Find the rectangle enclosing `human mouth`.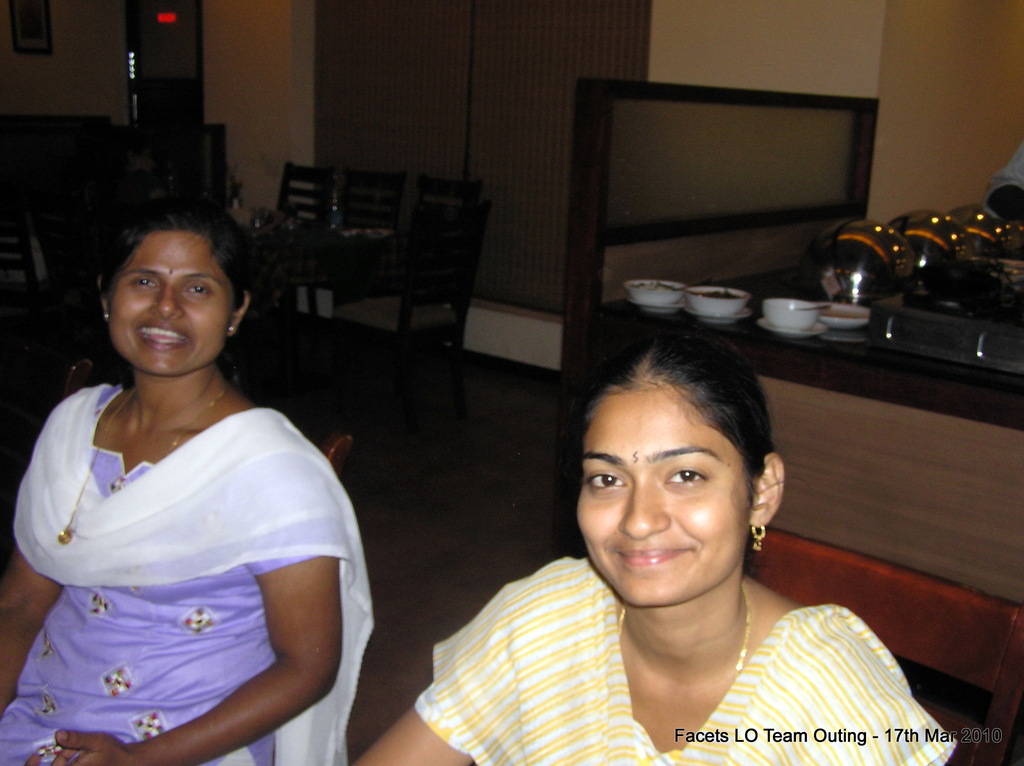
(x1=616, y1=545, x2=691, y2=566).
